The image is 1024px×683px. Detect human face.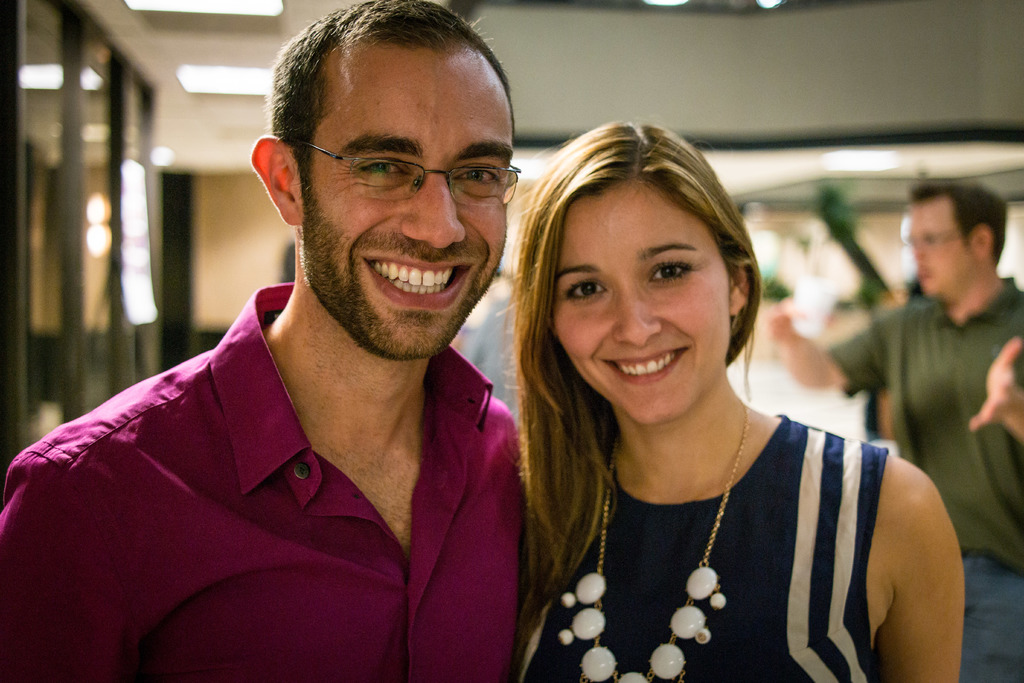
Detection: (x1=895, y1=197, x2=977, y2=299).
